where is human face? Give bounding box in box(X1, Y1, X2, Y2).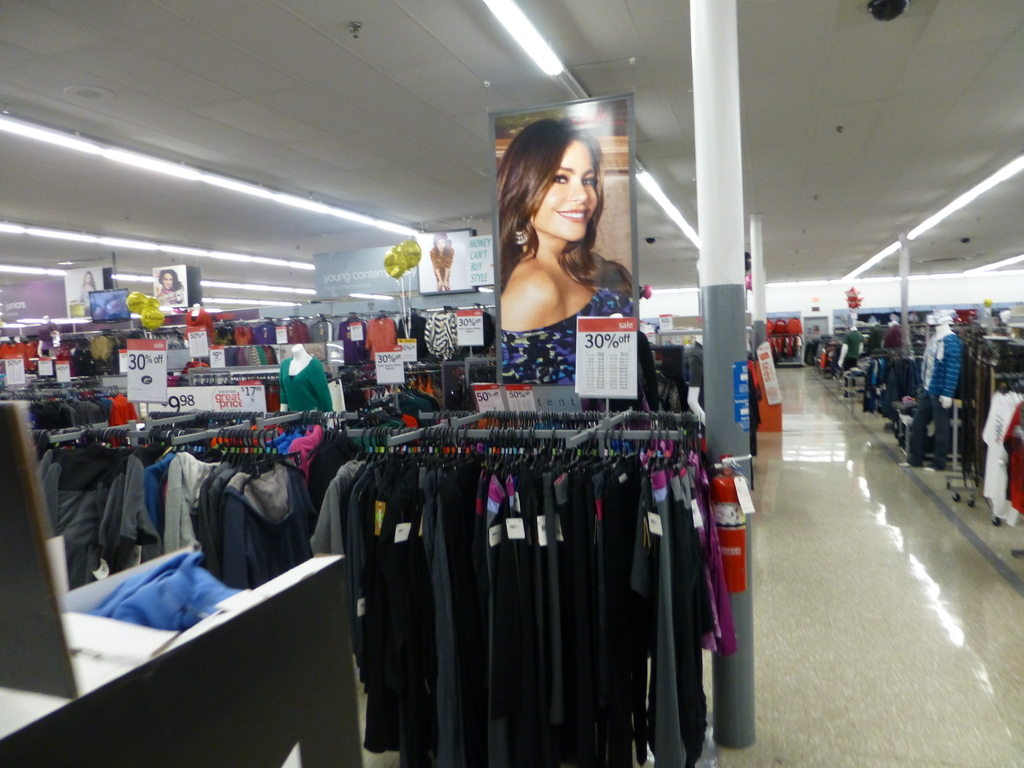
box(159, 273, 173, 291).
